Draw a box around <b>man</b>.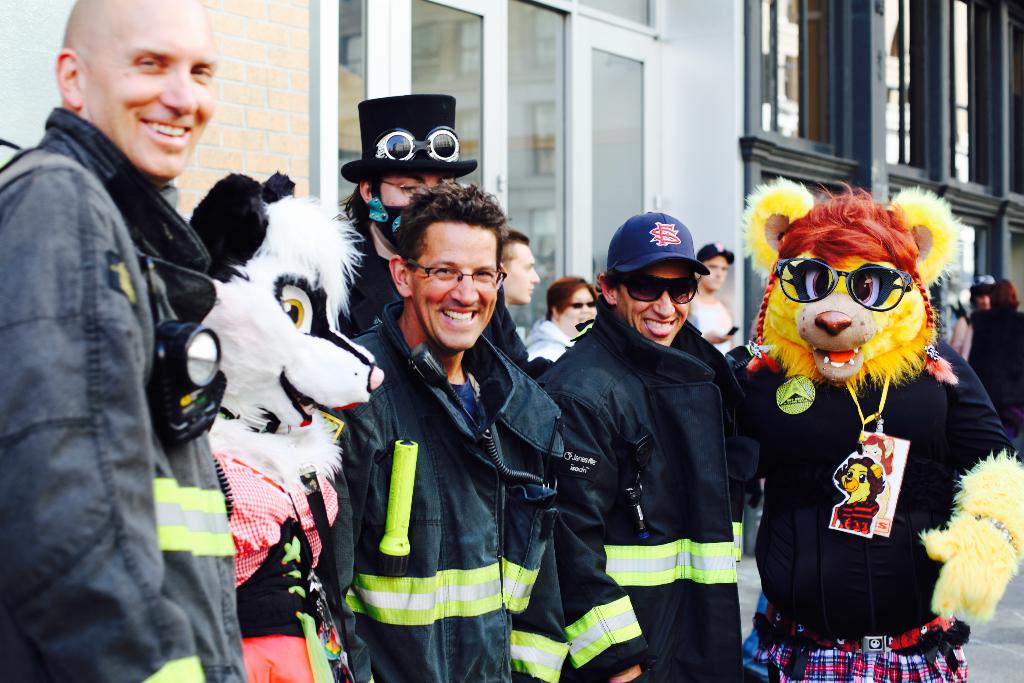
(338, 178, 570, 680).
